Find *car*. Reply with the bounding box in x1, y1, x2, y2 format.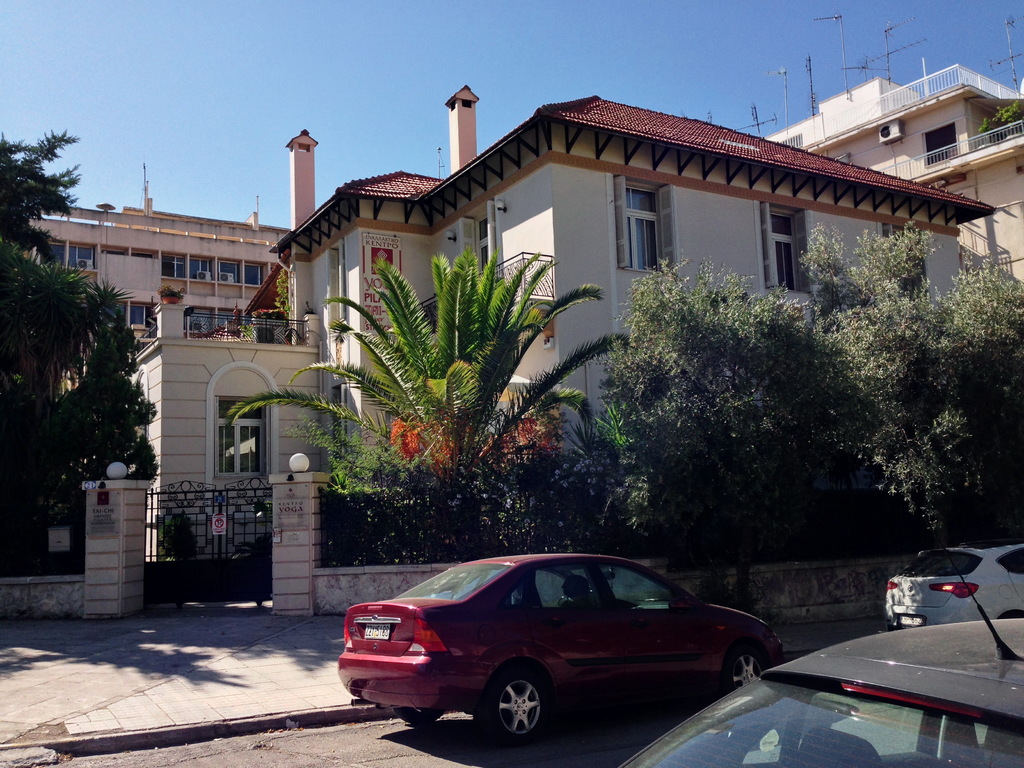
335, 553, 780, 749.
